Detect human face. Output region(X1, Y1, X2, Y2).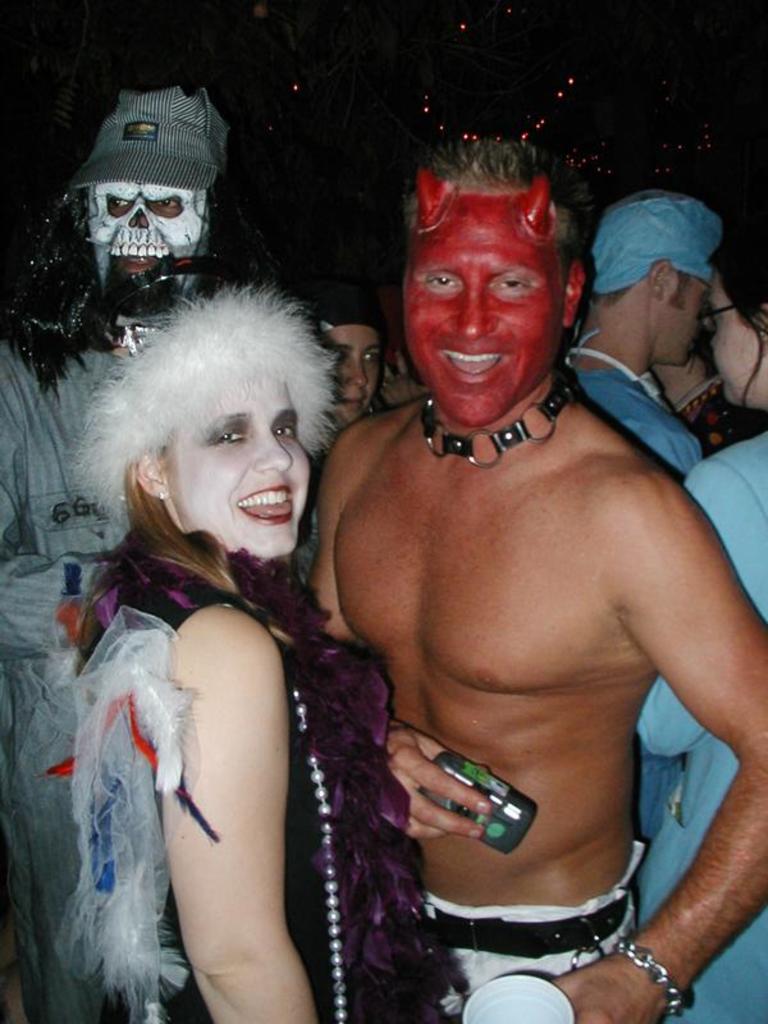
region(698, 270, 763, 404).
